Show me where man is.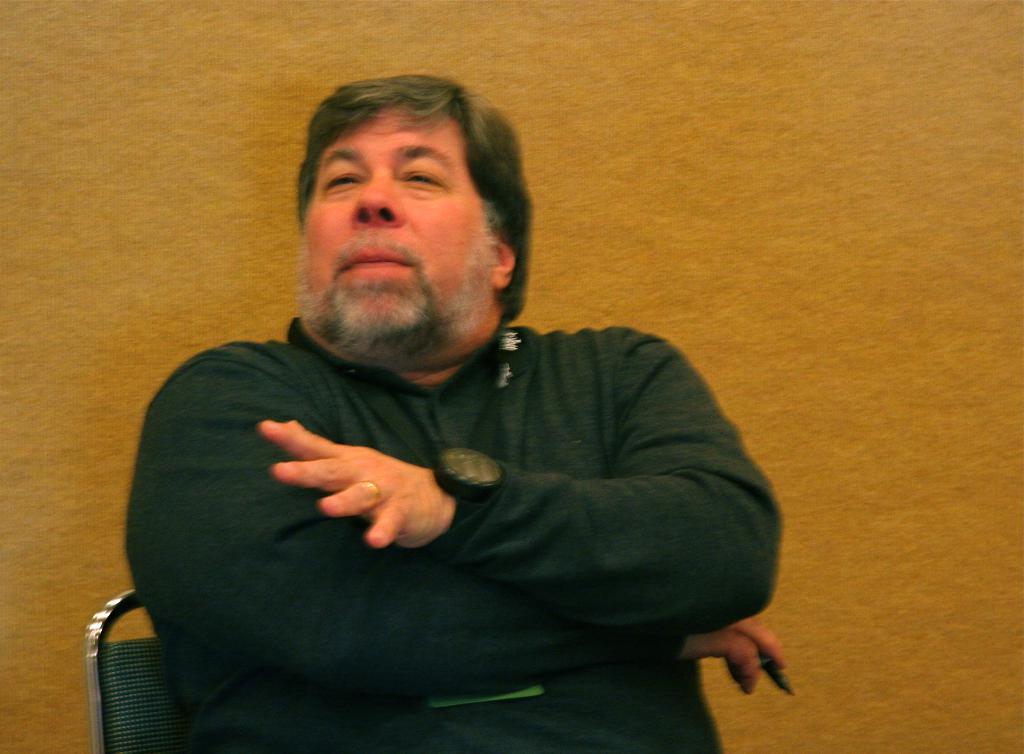
man is at box=[125, 72, 789, 753].
